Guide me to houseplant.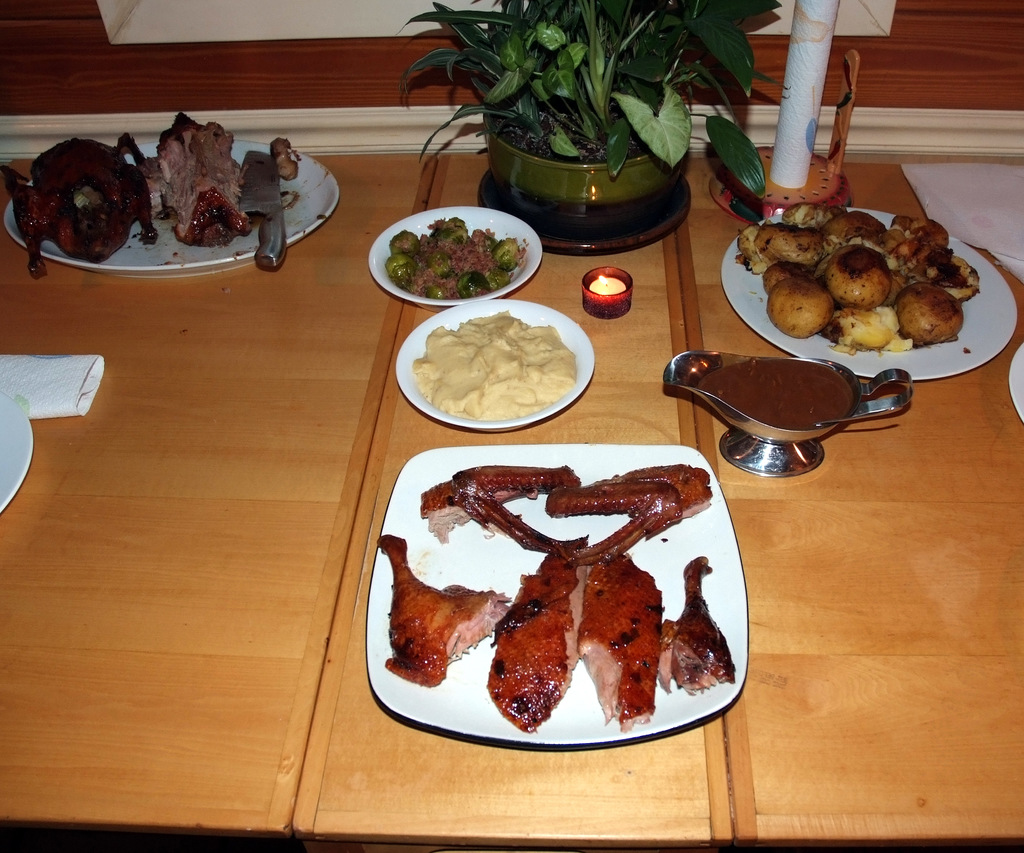
Guidance: 371, 0, 806, 241.
